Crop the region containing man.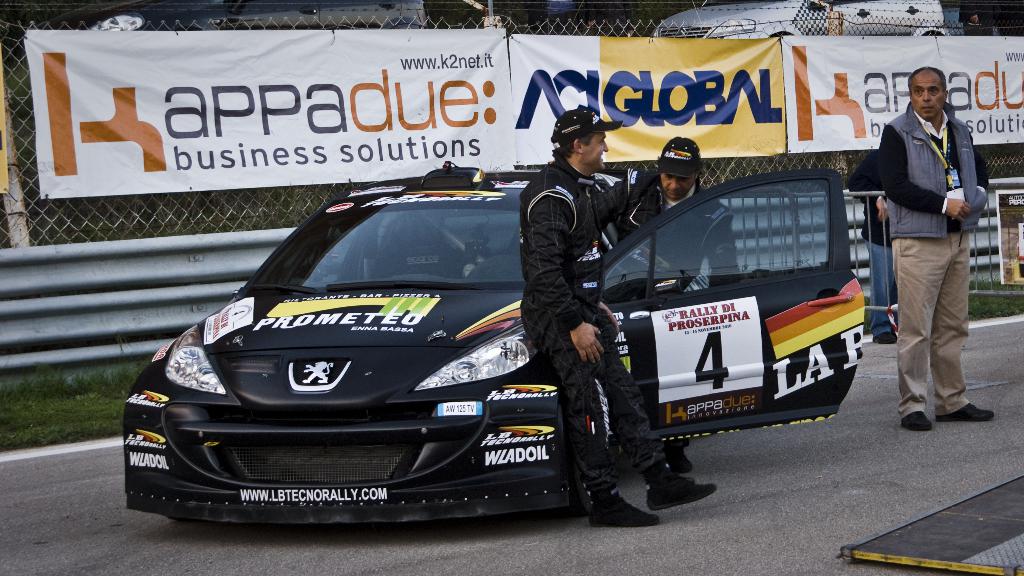
Crop region: [871,58,995,438].
